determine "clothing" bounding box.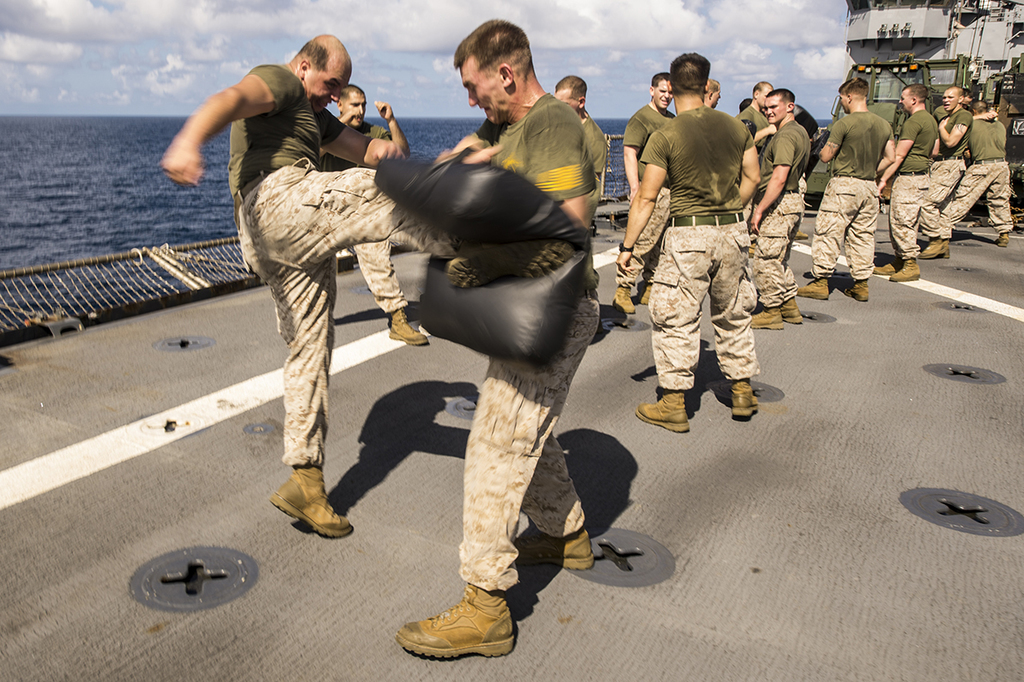
Determined: select_region(621, 94, 682, 280).
